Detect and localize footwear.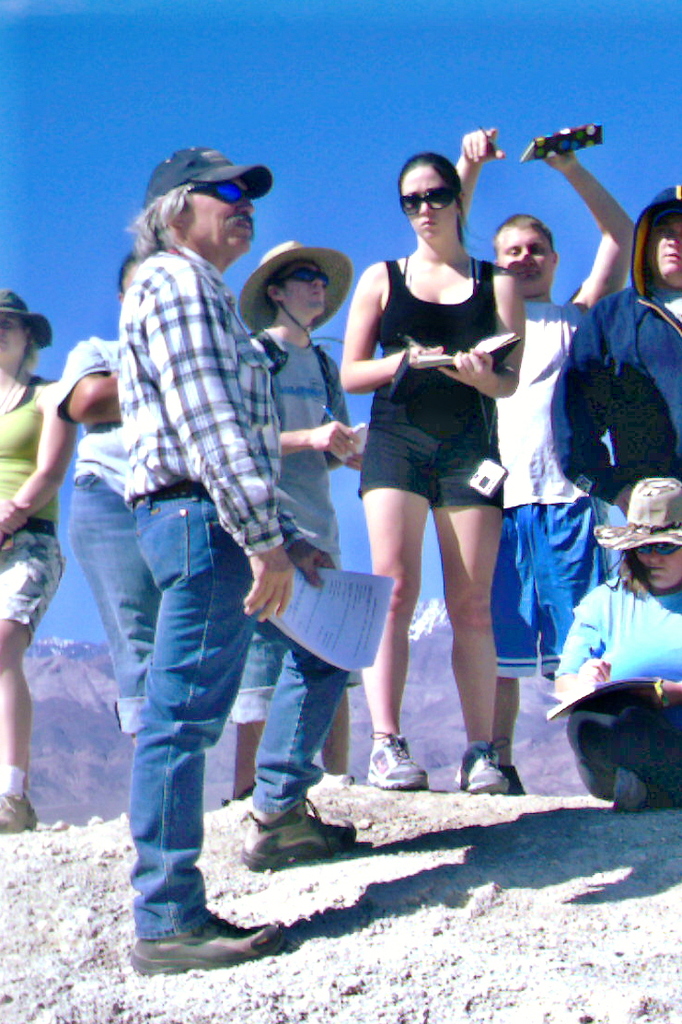
Localized at left=0, top=788, right=39, bottom=835.
